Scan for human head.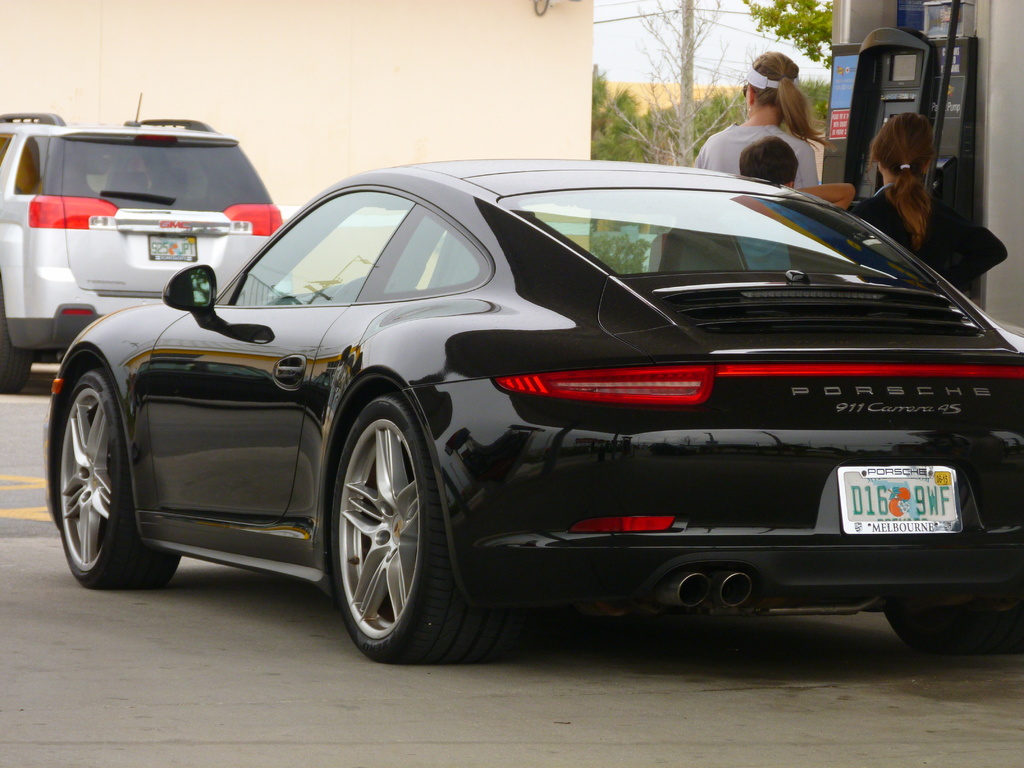
Scan result: {"left": 863, "top": 112, "right": 934, "bottom": 242}.
